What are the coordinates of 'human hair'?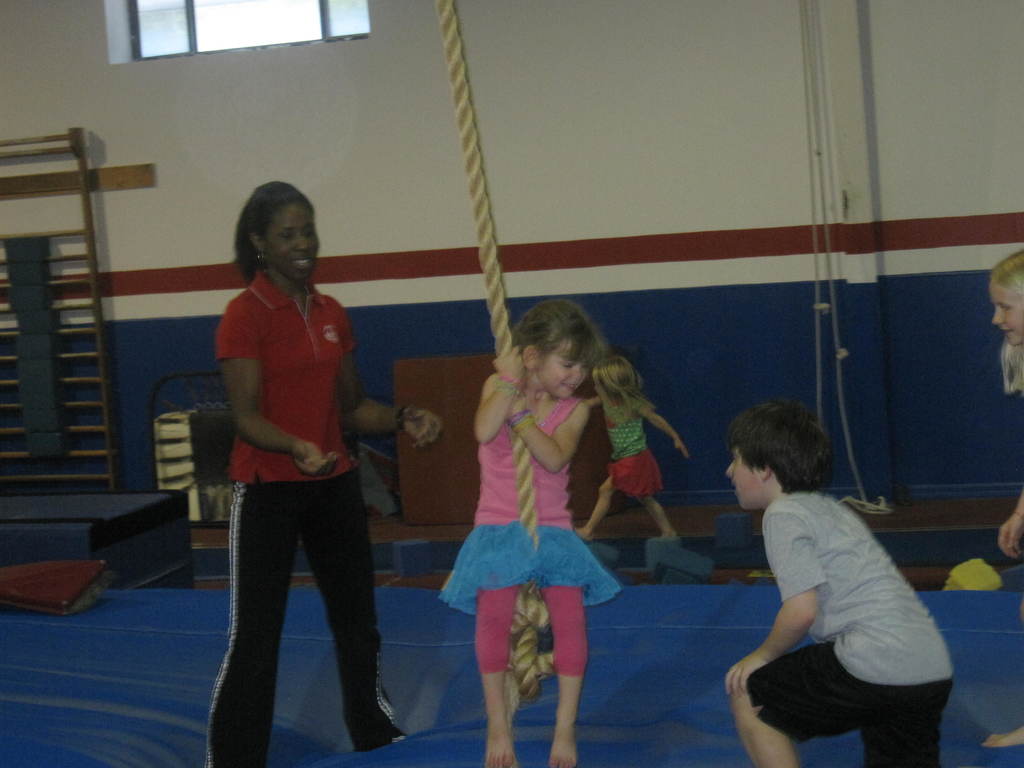
region(993, 244, 1023, 394).
